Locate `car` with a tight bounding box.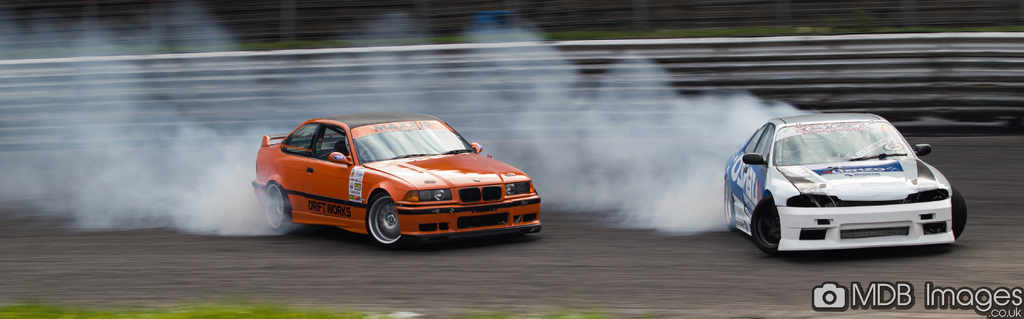
{"x1": 721, "y1": 112, "x2": 965, "y2": 253}.
